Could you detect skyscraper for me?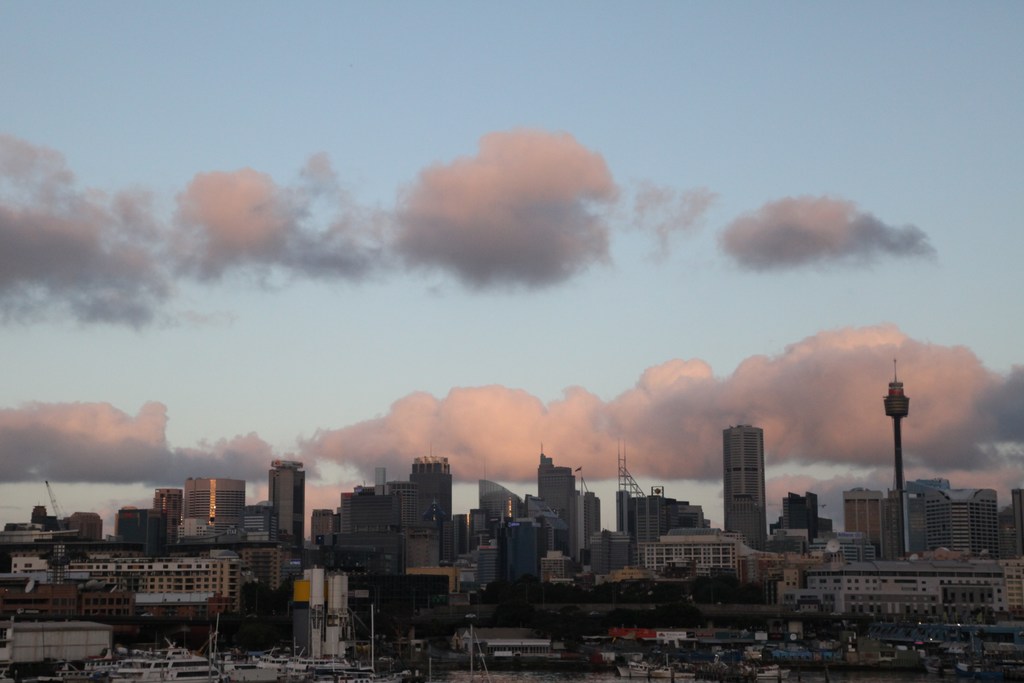
Detection result: locate(782, 489, 818, 543).
